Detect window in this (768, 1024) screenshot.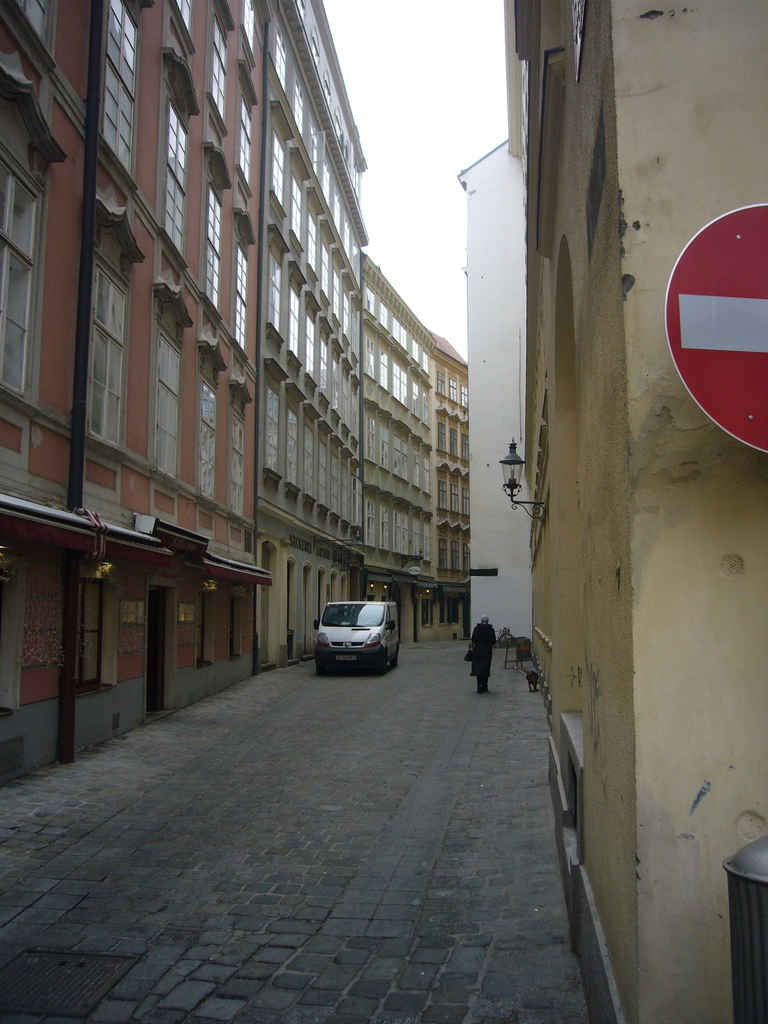
Detection: select_region(157, 48, 203, 268).
